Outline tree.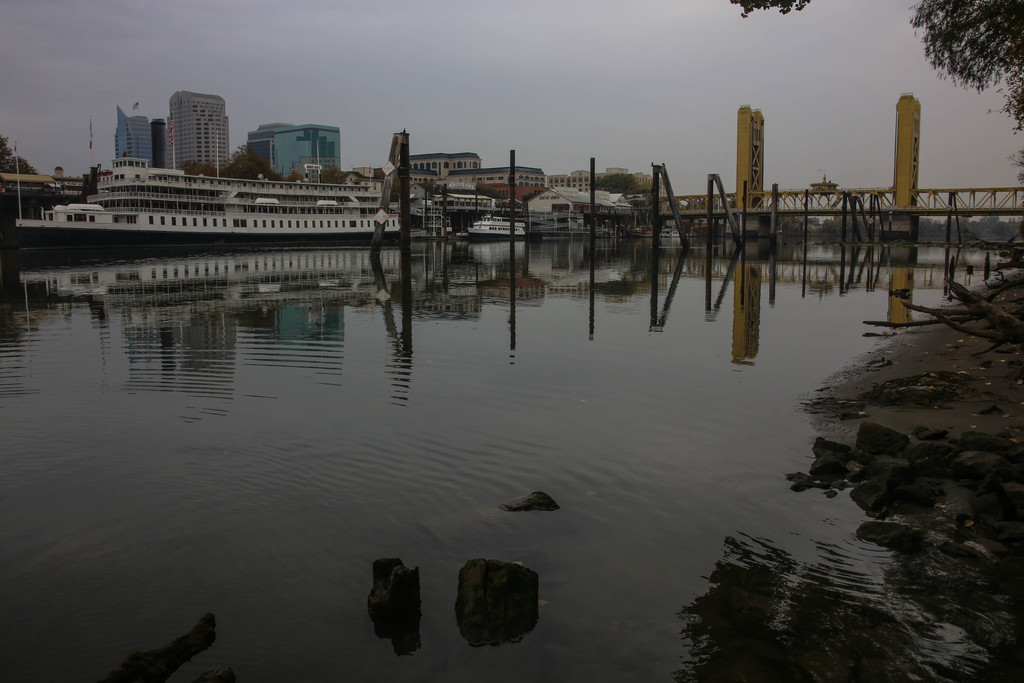
Outline: crop(919, 0, 1019, 158).
